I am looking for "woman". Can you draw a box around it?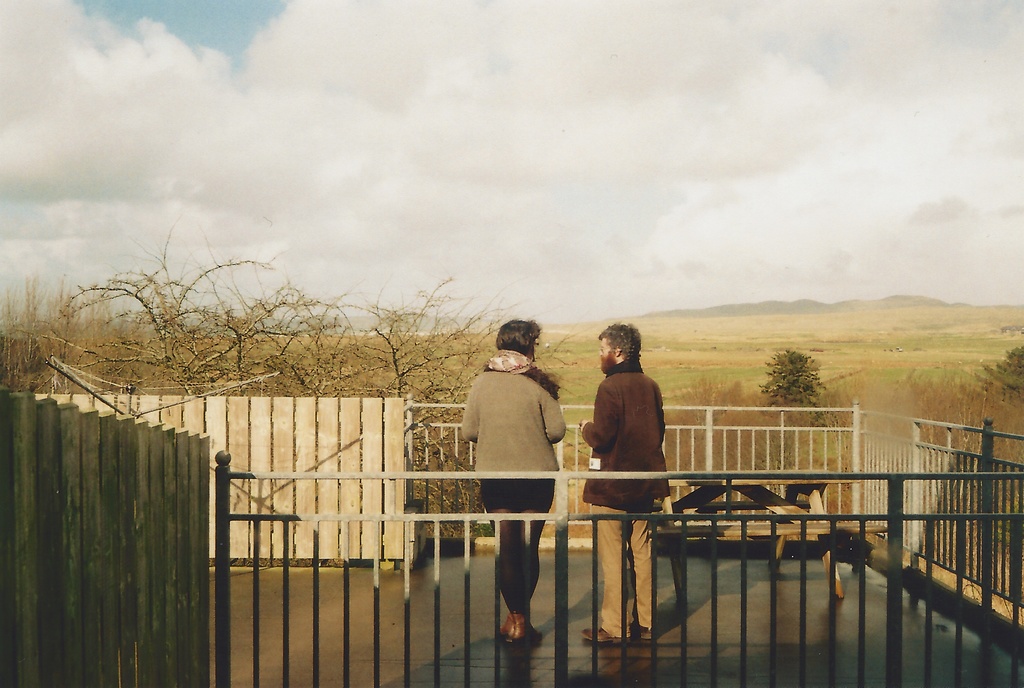
Sure, the bounding box is rect(449, 333, 566, 643).
